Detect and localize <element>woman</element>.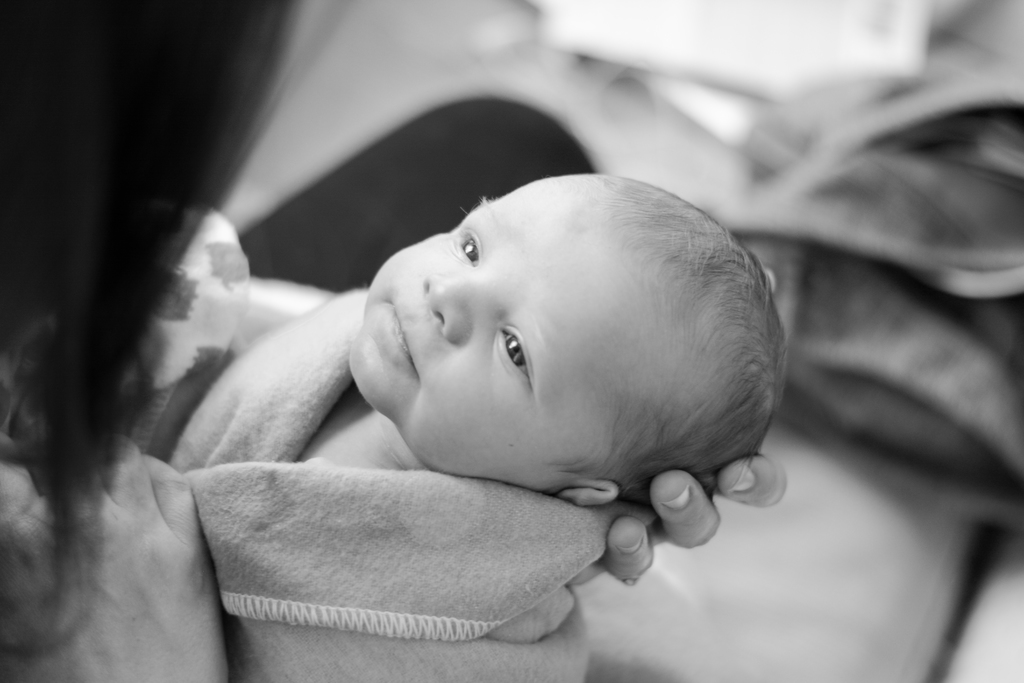
Localized at {"x1": 0, "y1": 0, "x2": 787, "y2": 682}.
